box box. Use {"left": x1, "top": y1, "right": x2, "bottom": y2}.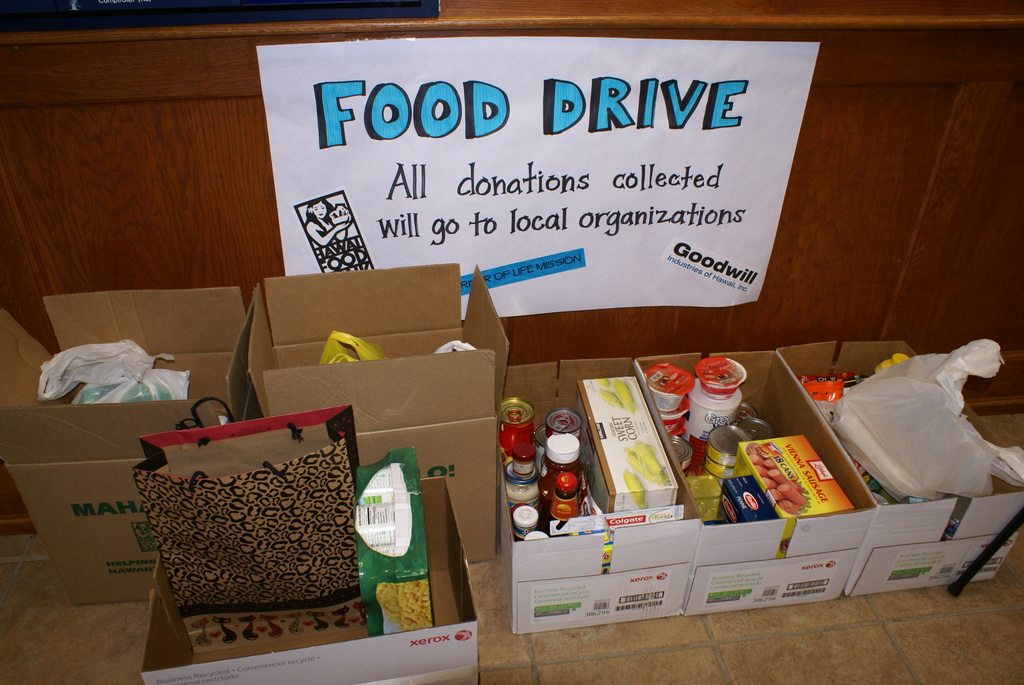
{"left": 3, "top": 285, "right": 266, "bottom": 609}.
